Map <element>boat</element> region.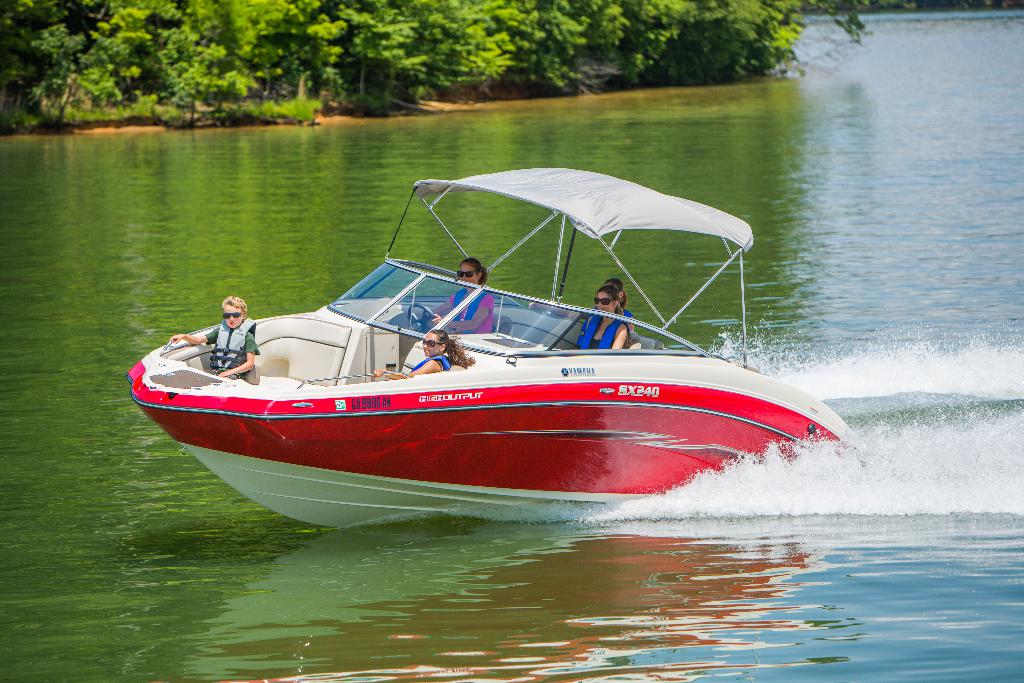
Mapped to [left=120, top=165, right=845, bottom=536].
